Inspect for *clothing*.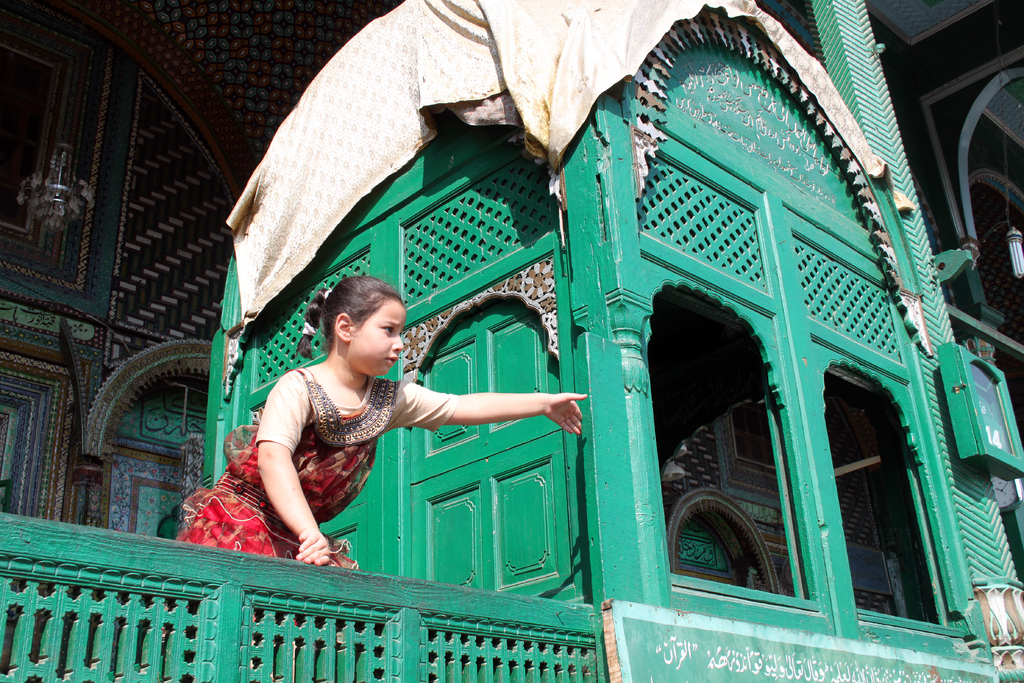
Inspection: left=230, top=354, right=447, bottom=563.
